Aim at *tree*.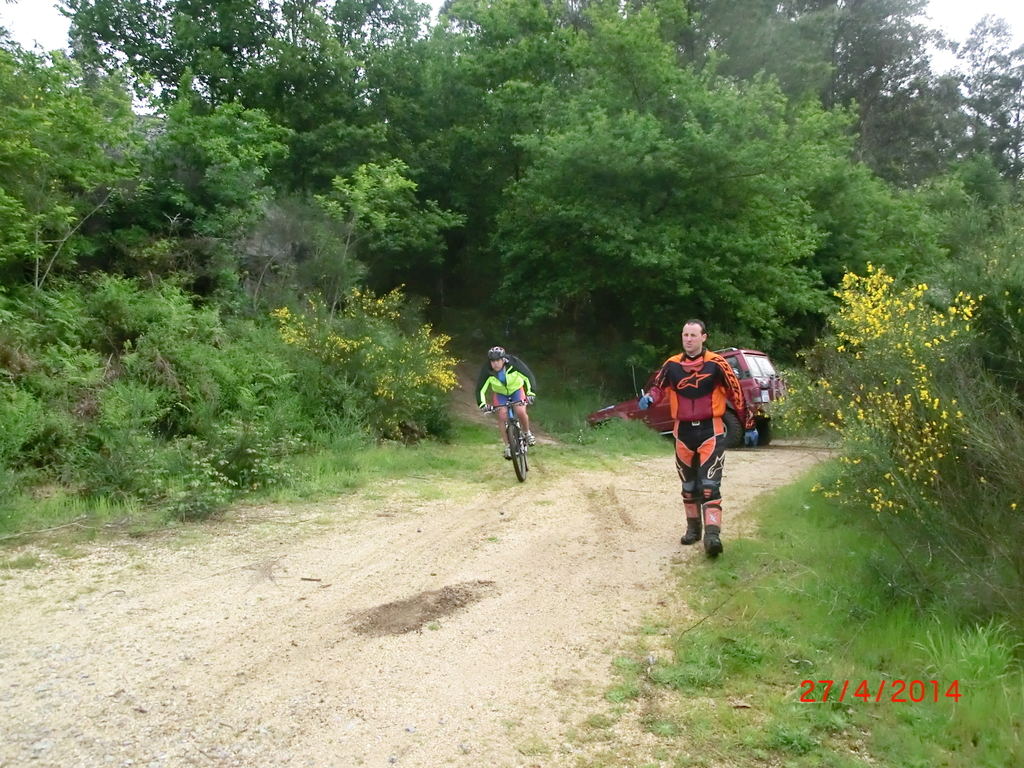
Aimed at [470, 106, 836, 361].
